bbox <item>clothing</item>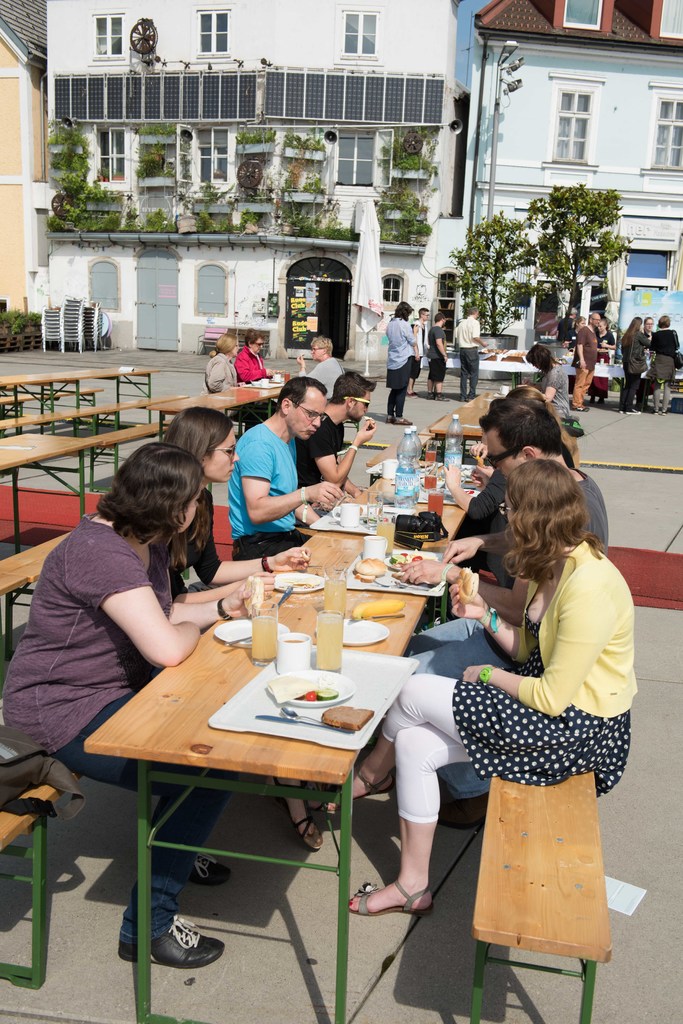
box=[427, 330, 447, 365]
